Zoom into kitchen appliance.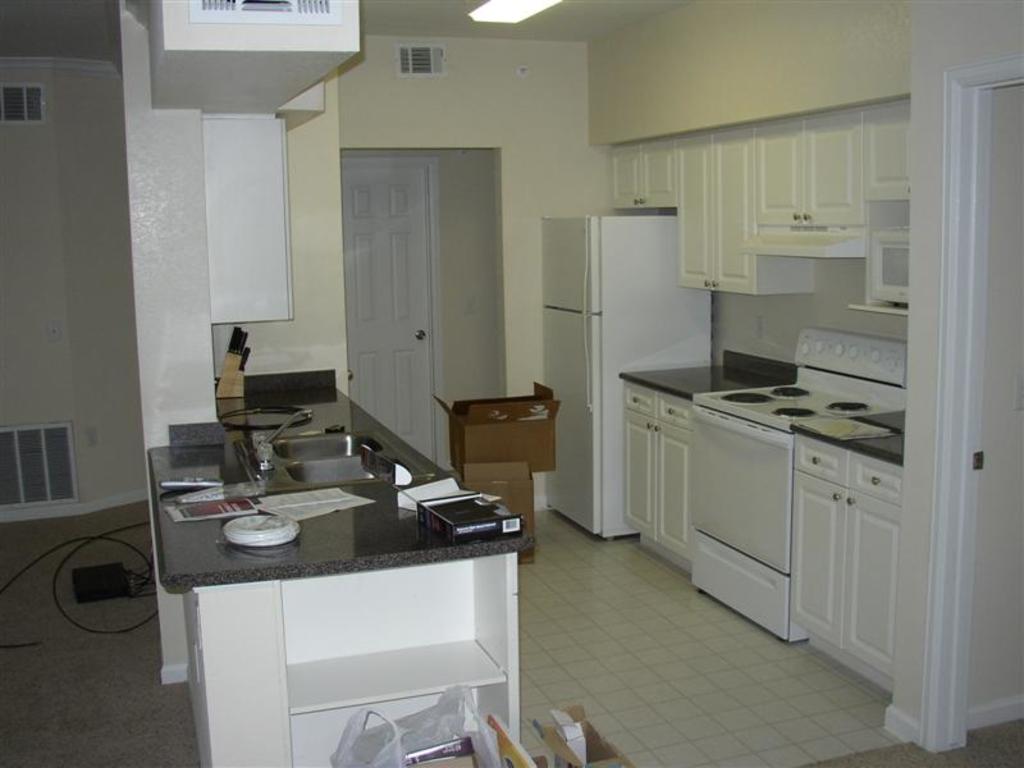
Zoom target: pyautogui.locateOnScreen(872, 227, 906, 303).
